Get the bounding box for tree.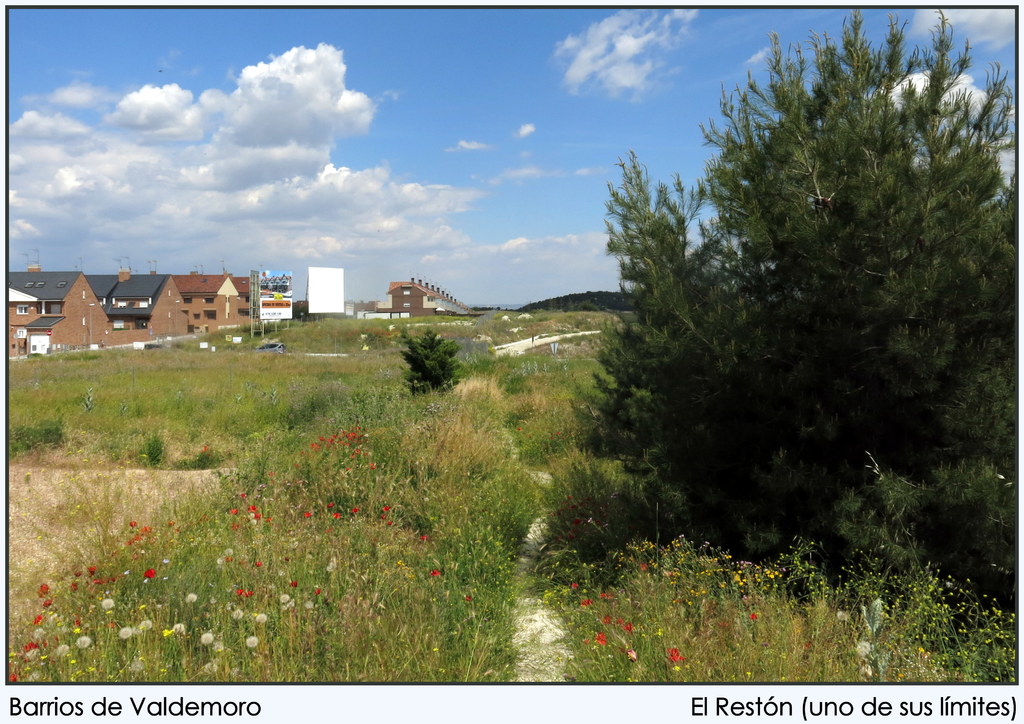
x1=404, y1=325, x2=463, y2=396.
